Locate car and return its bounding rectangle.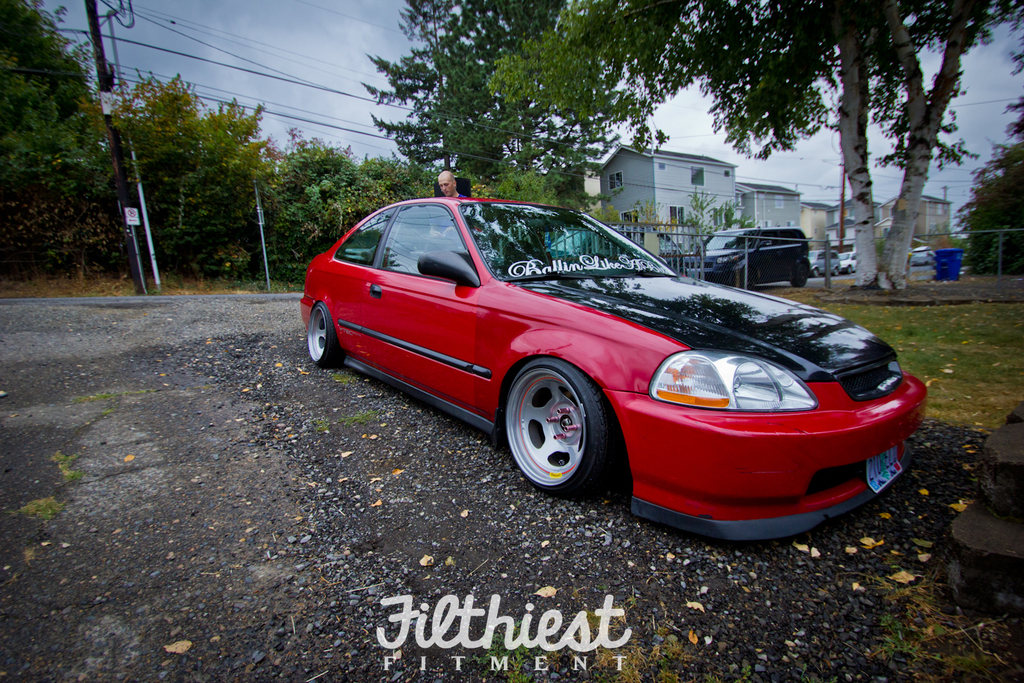
[810, 248, 842, 273].
